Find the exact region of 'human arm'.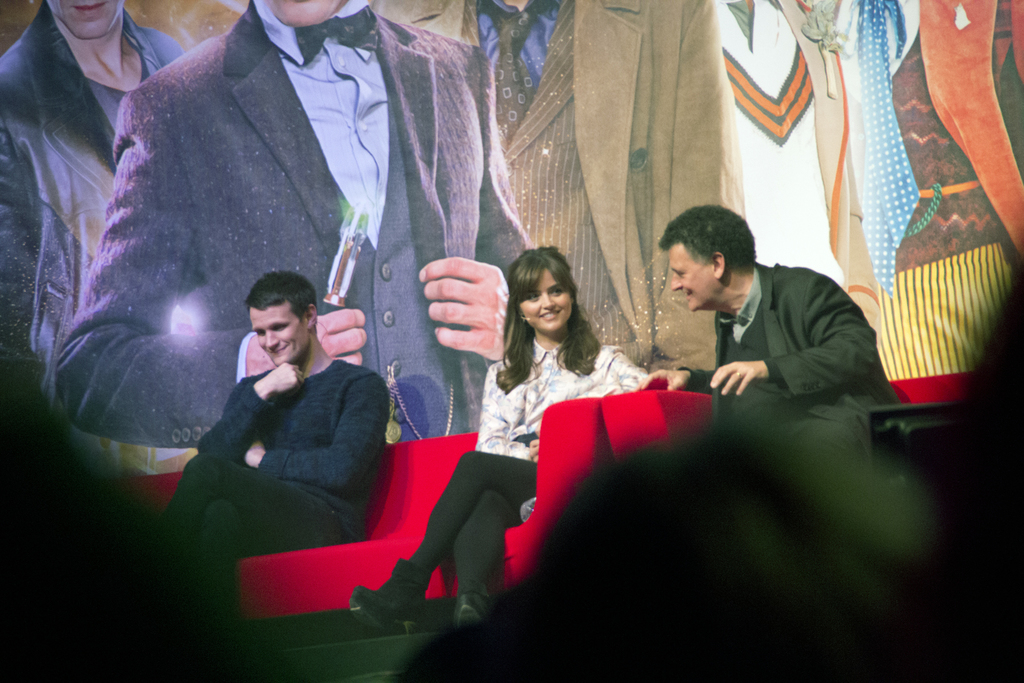
Exact region: <bbox>403, 47, 536, 357</bbox>.
